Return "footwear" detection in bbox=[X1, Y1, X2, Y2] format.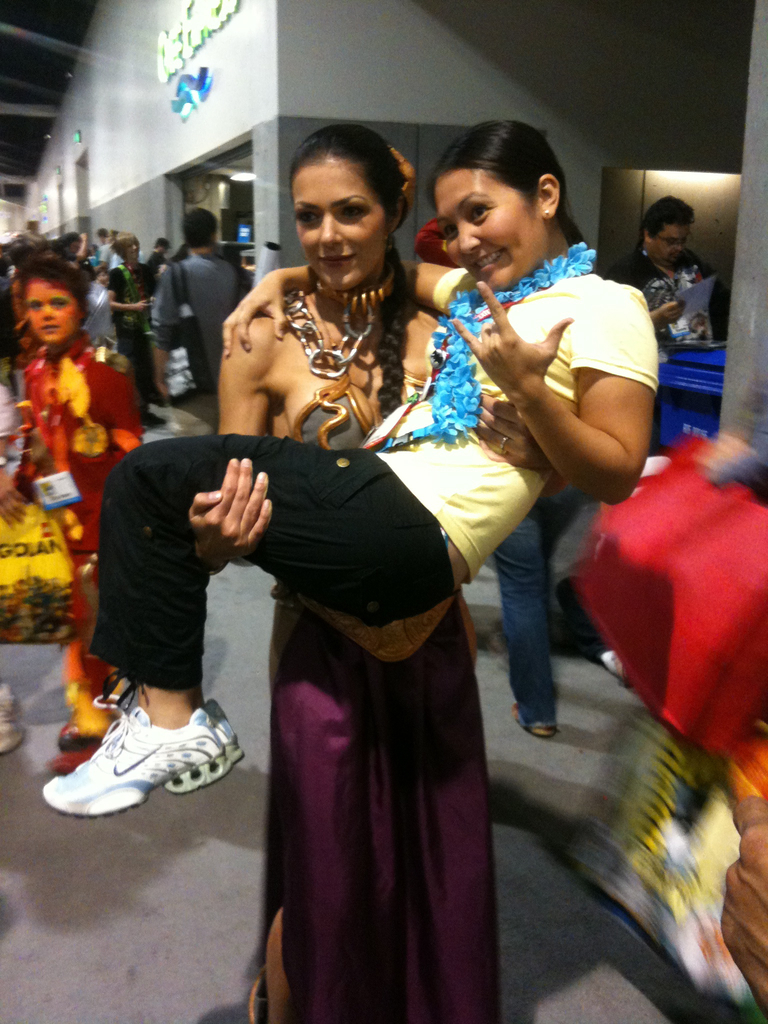
bbox=[48, 742, 97, 775].
